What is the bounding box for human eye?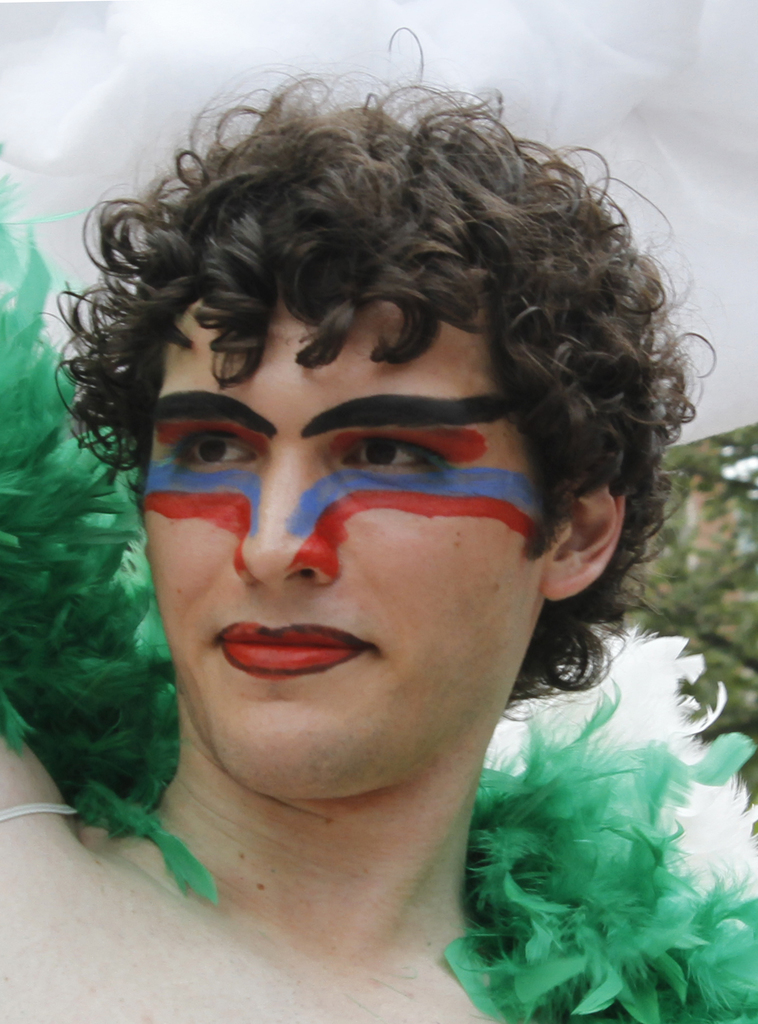
l=162, t=413, r=254, b=493.
